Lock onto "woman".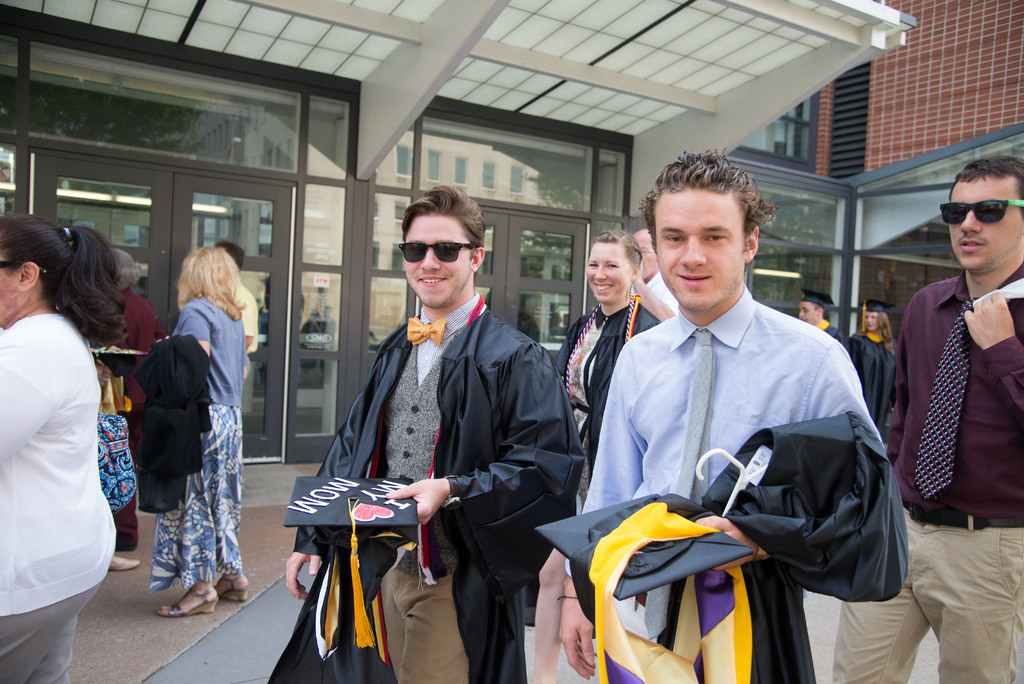
Locked: box=[626, 225, 678, 325].
